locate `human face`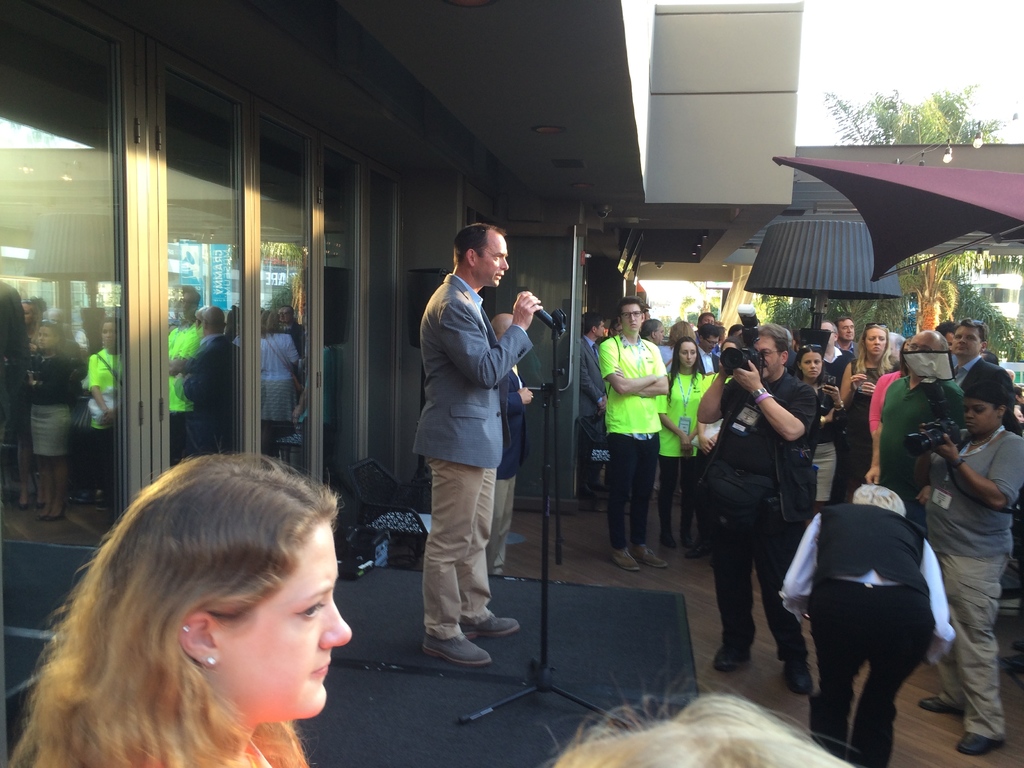
(x1=204, y1=516, x2=349, y2=721)
